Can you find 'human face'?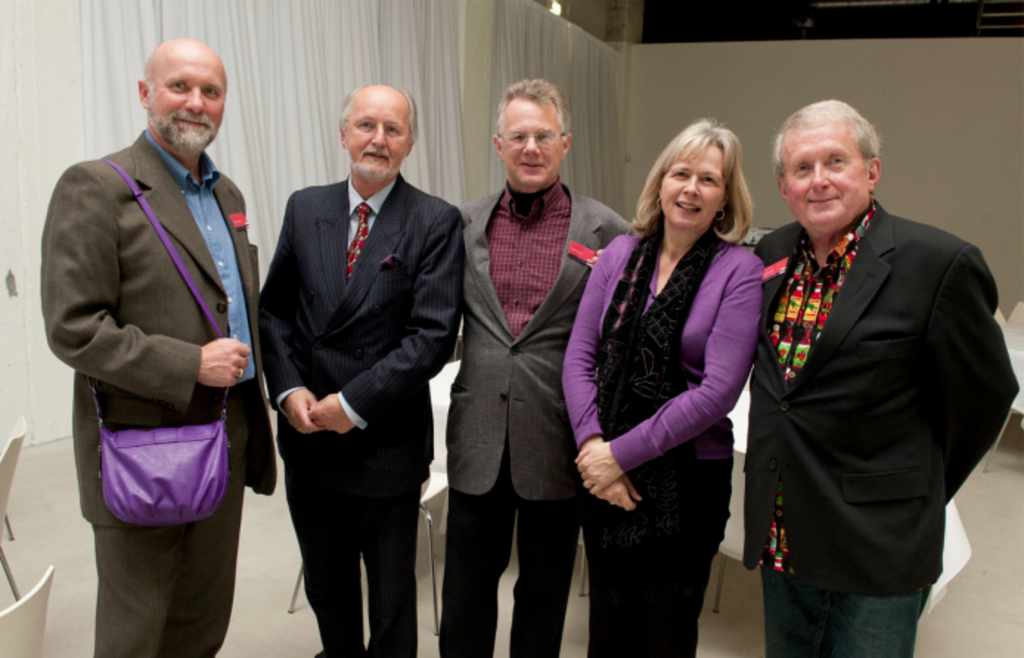
Yes, bounding box: l=785, t=125, r=868, b=229.
